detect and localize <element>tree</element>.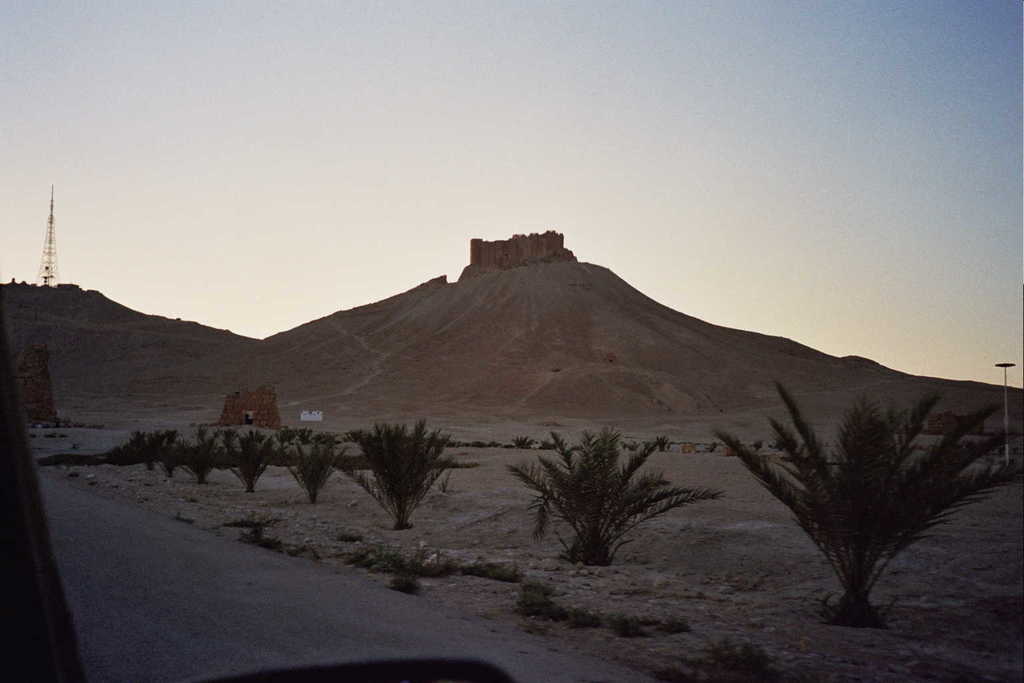
Localized at bbox=(159, 428, 181, 488).
